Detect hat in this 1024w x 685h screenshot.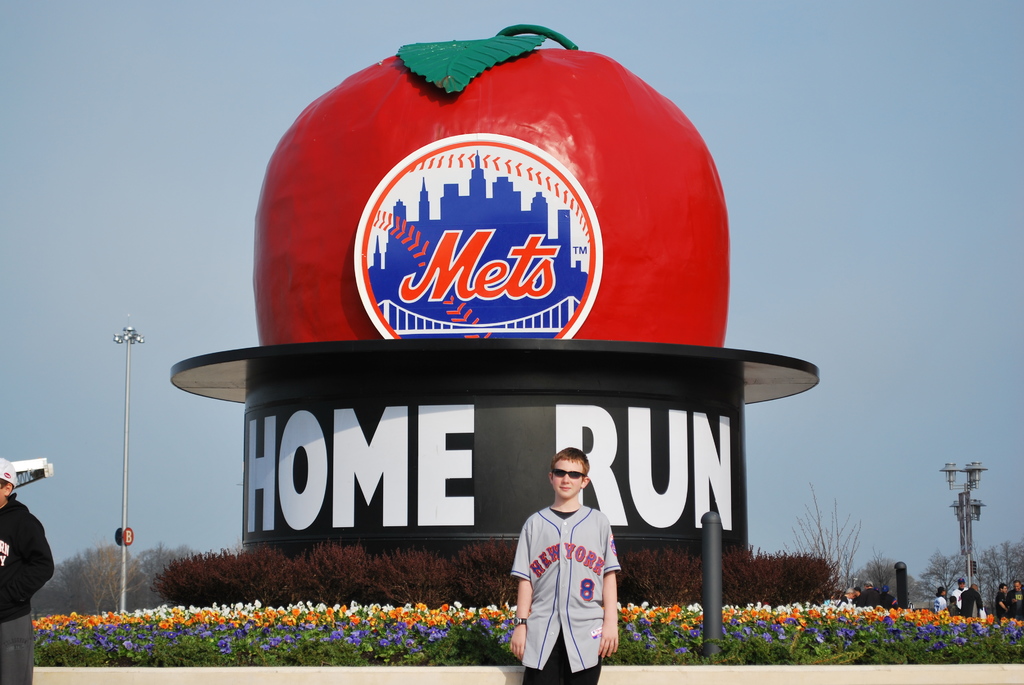
Detection: x1=171 y1=20 x2=823 y2=539.
